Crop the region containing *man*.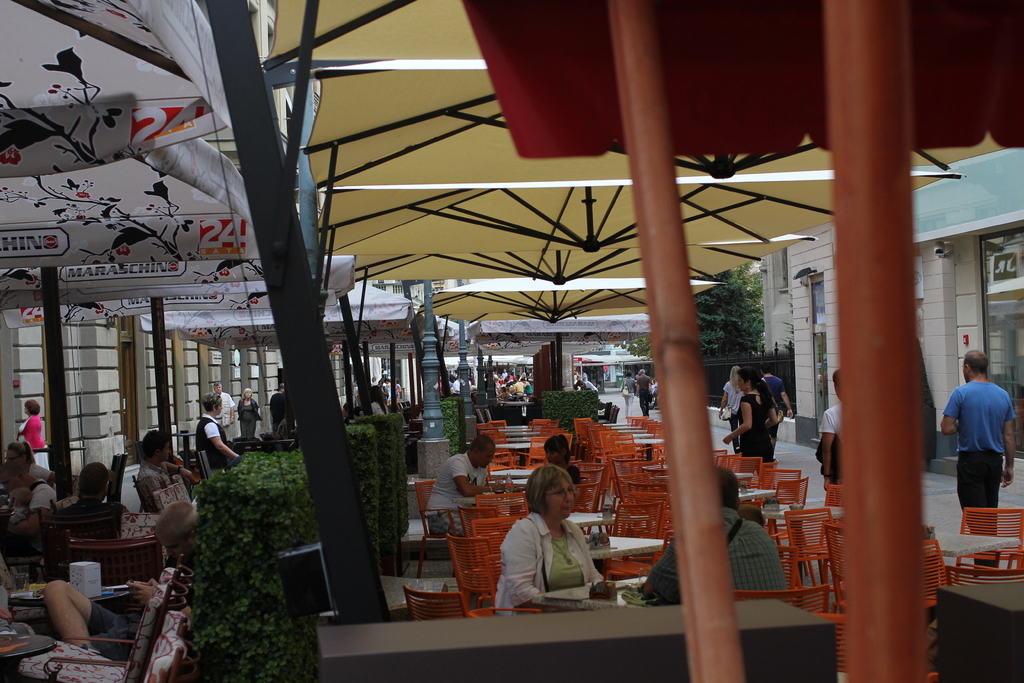
Crop region: <box>944,350,1018,536</box>.
